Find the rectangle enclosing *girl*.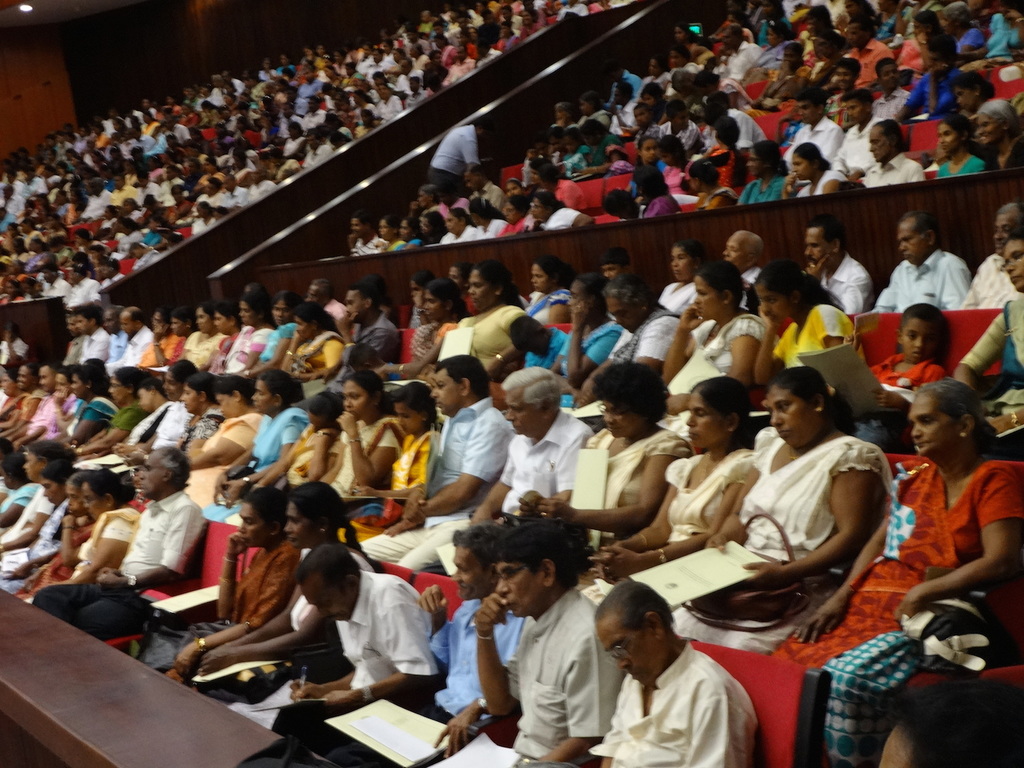
bbox=(750, 260, 858, 402).
